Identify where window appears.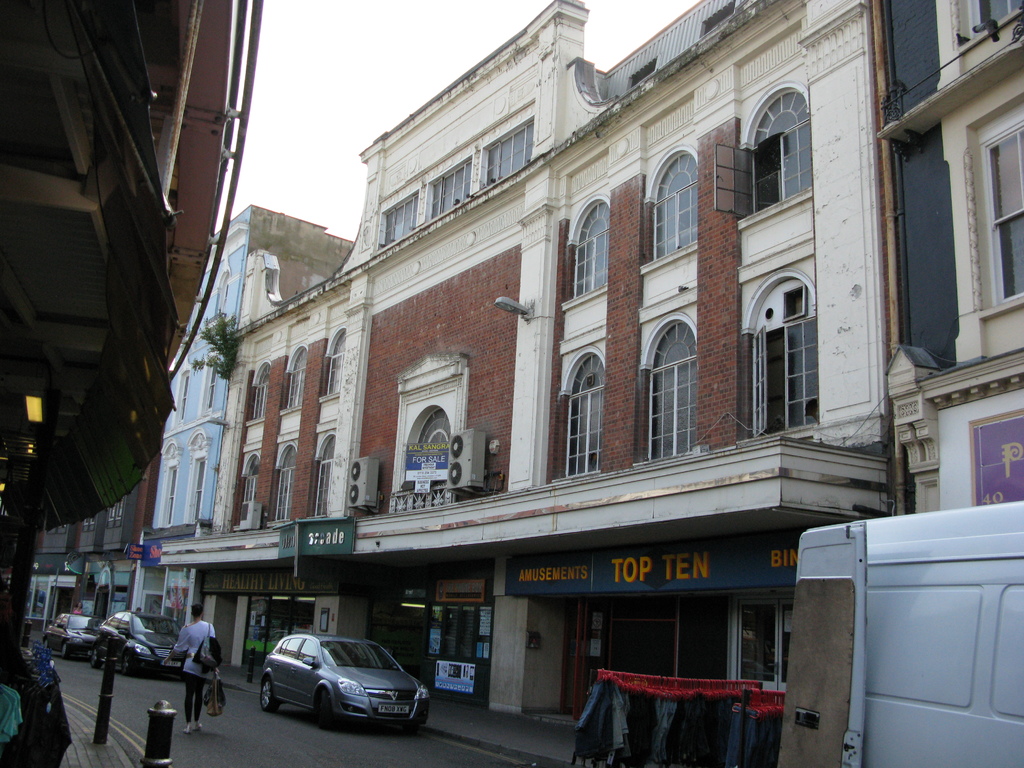
Appears at left=116, top=614, right=130, bottom=636.
